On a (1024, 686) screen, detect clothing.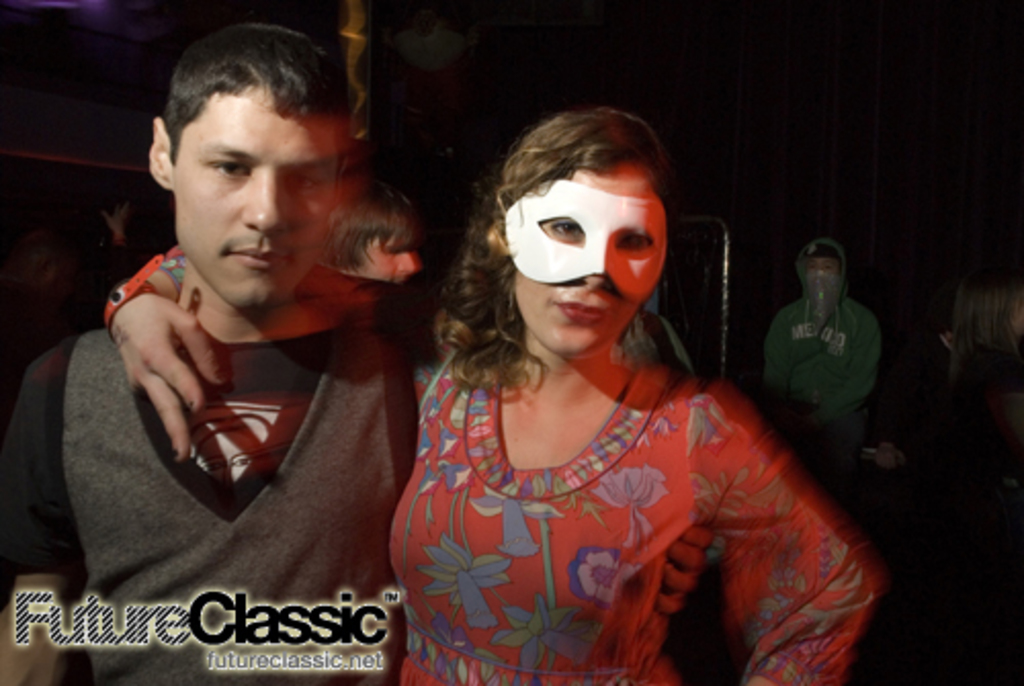
<bbox>377, 301, 831, 680</bbox>.
